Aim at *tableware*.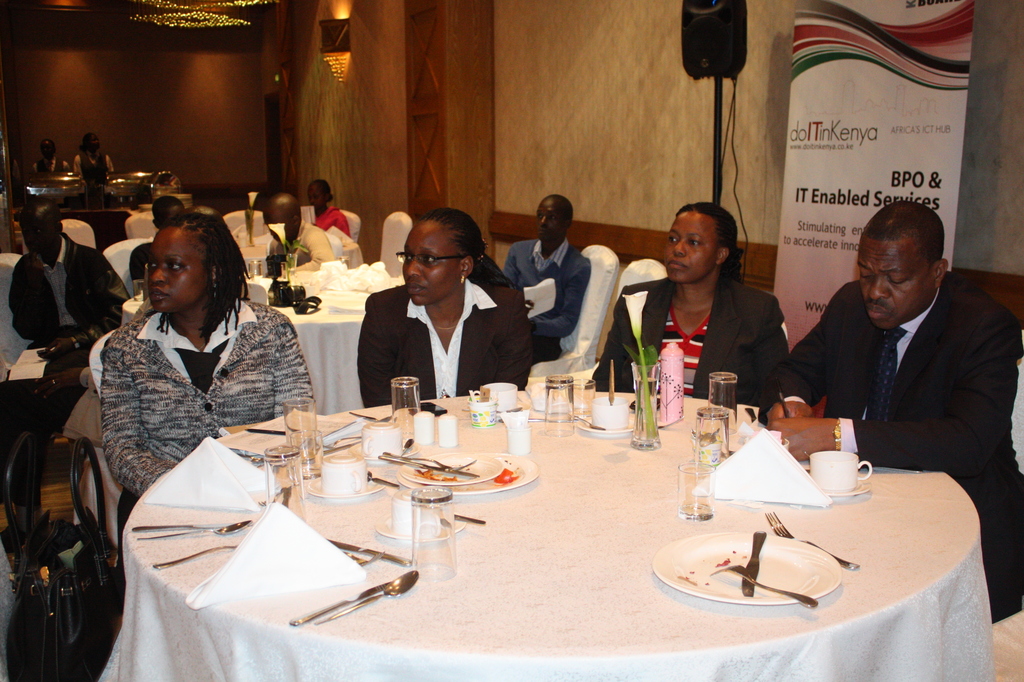
Aimed at [x1=441, y1=415, x2=467, y2=447].
